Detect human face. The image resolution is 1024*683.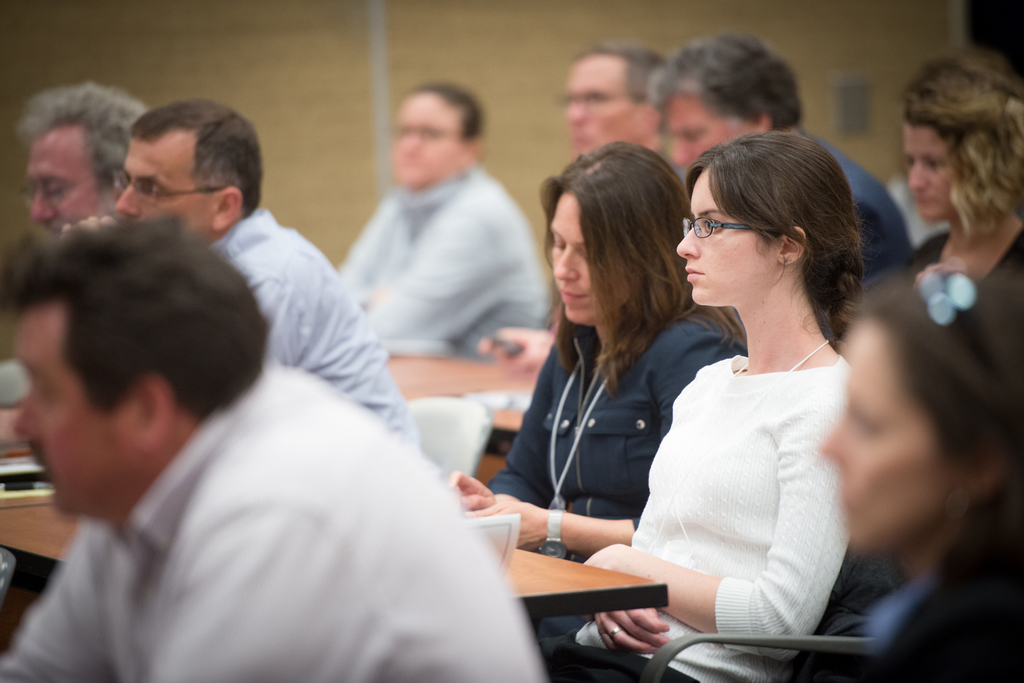
(left=552, top=189, right=601, bottom=328).
